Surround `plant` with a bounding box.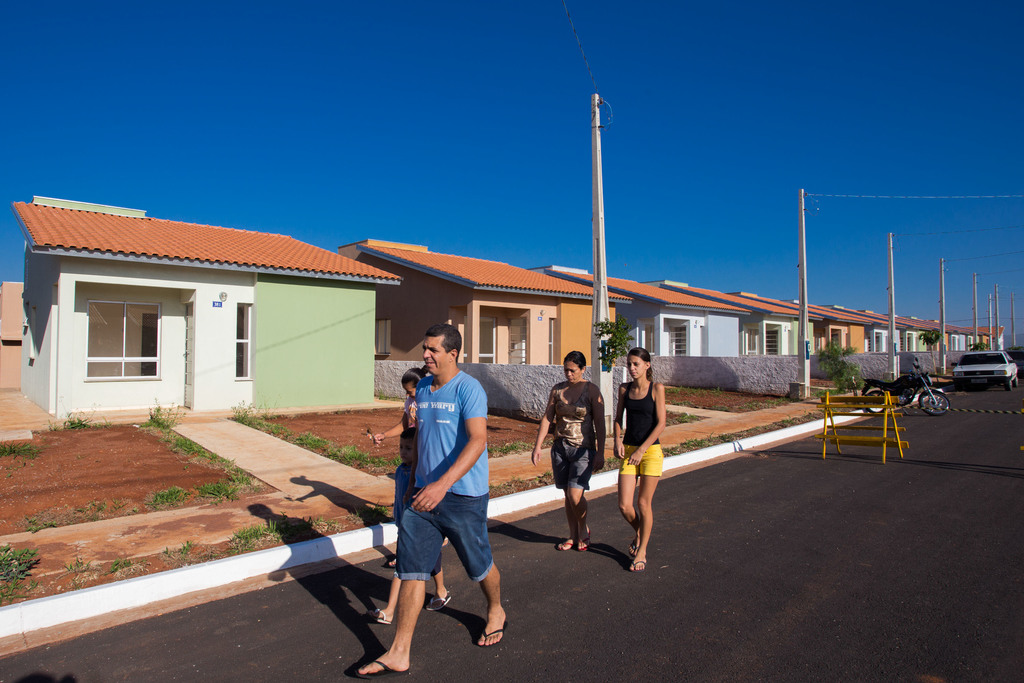
locate(150, 533, 190, 572).
